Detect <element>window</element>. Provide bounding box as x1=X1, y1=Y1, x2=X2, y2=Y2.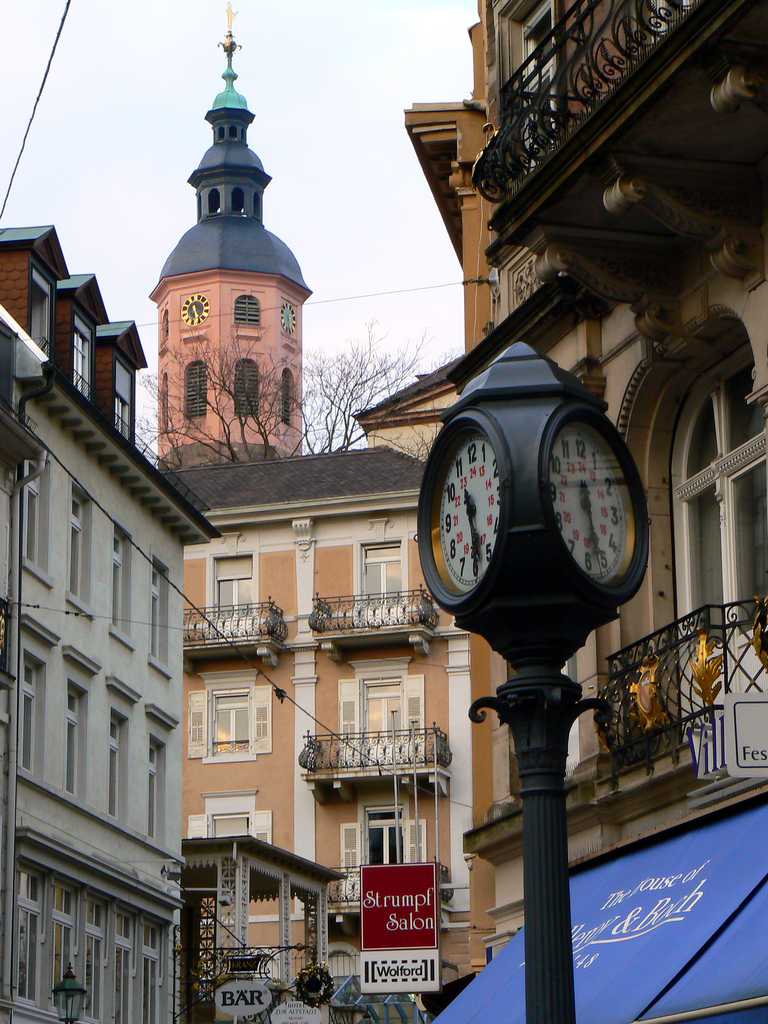
x1=186, y1=685, x2=277, y2=760.
